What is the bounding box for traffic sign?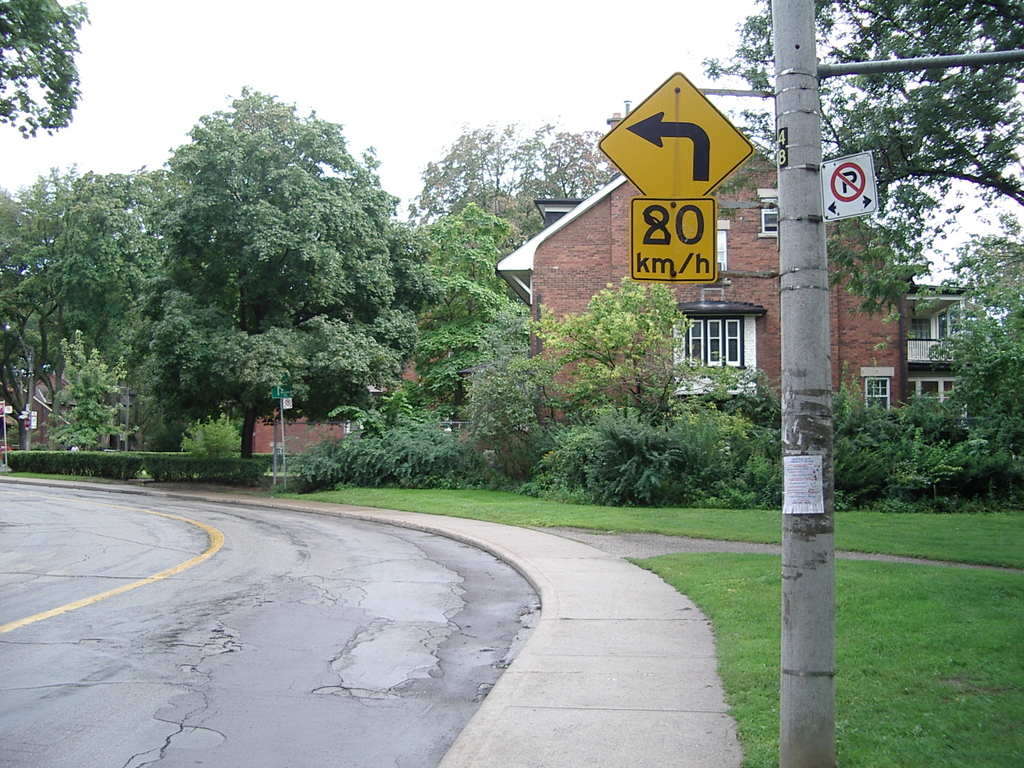
(813, 149, 884, 225).
